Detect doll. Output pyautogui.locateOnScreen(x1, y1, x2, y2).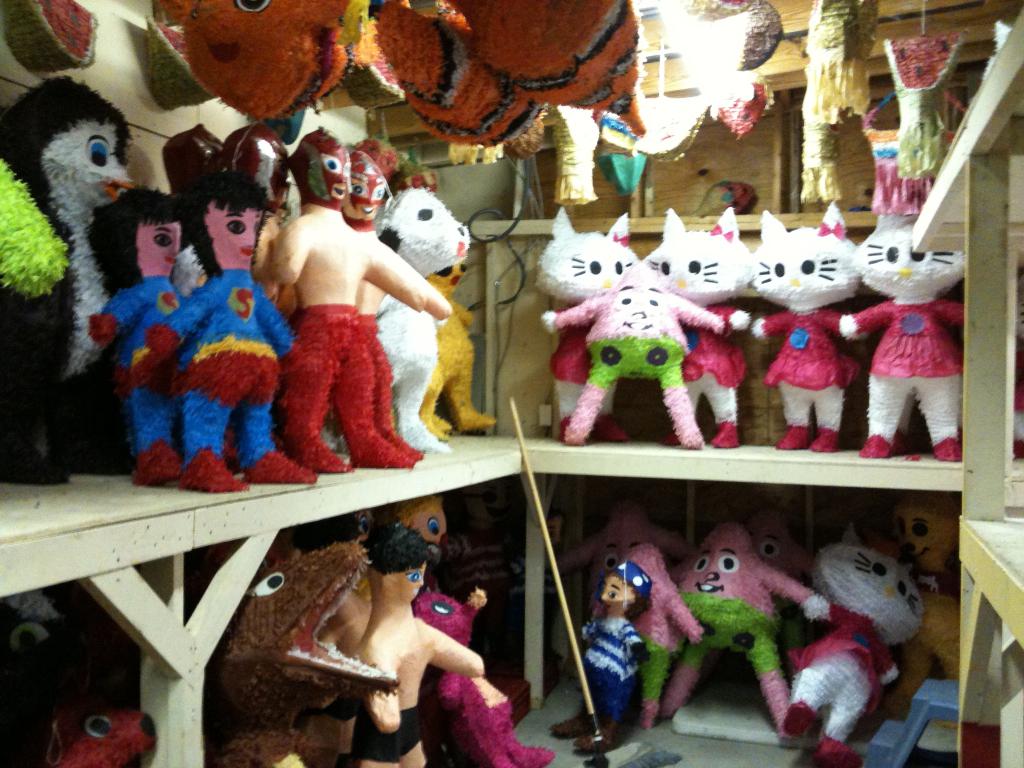
pyautogui.locateOnScreen(554, 264, 735, 440).
